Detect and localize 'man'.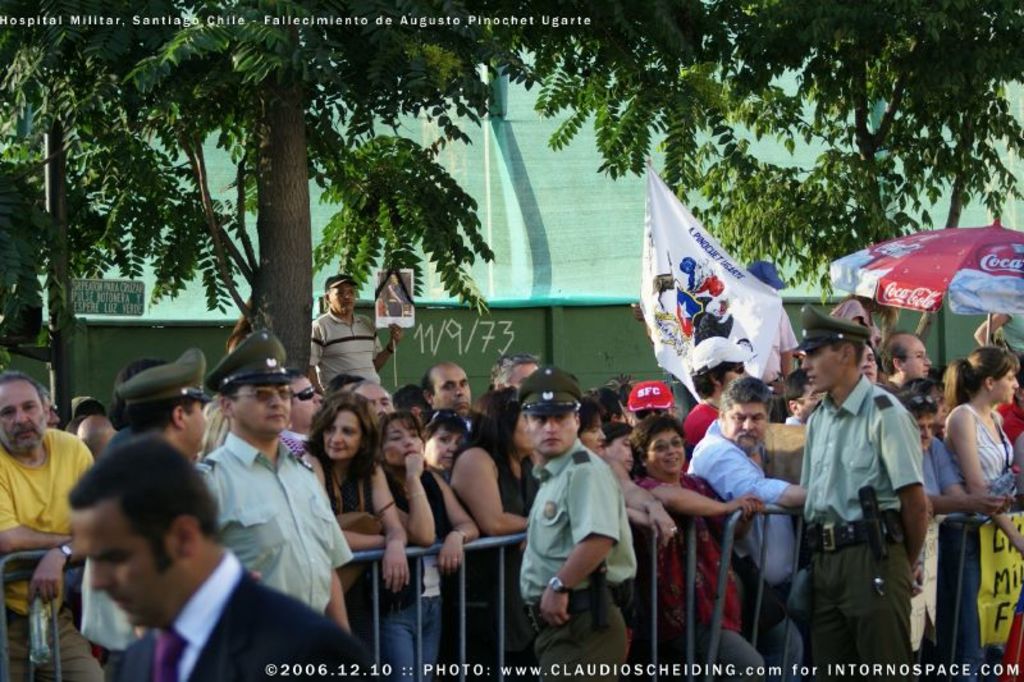
Localized at (left=0, top=366, right=102, bottom=681).
